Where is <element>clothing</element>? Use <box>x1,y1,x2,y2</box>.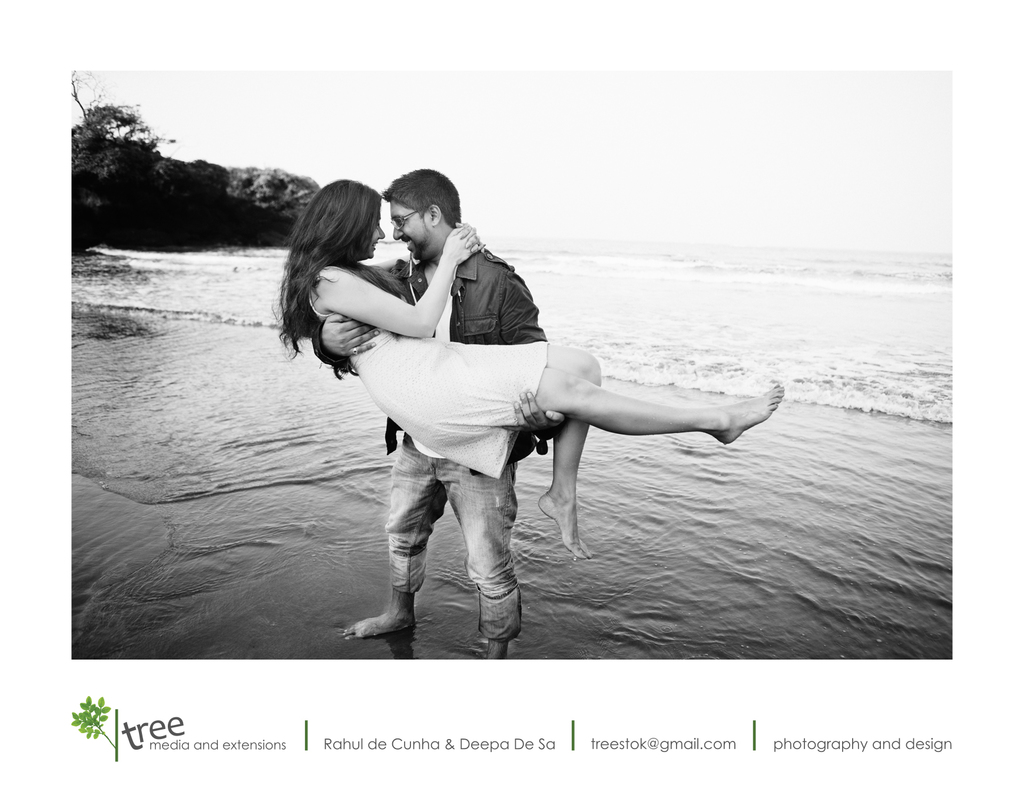
<box>299,262,546,479</box>.
